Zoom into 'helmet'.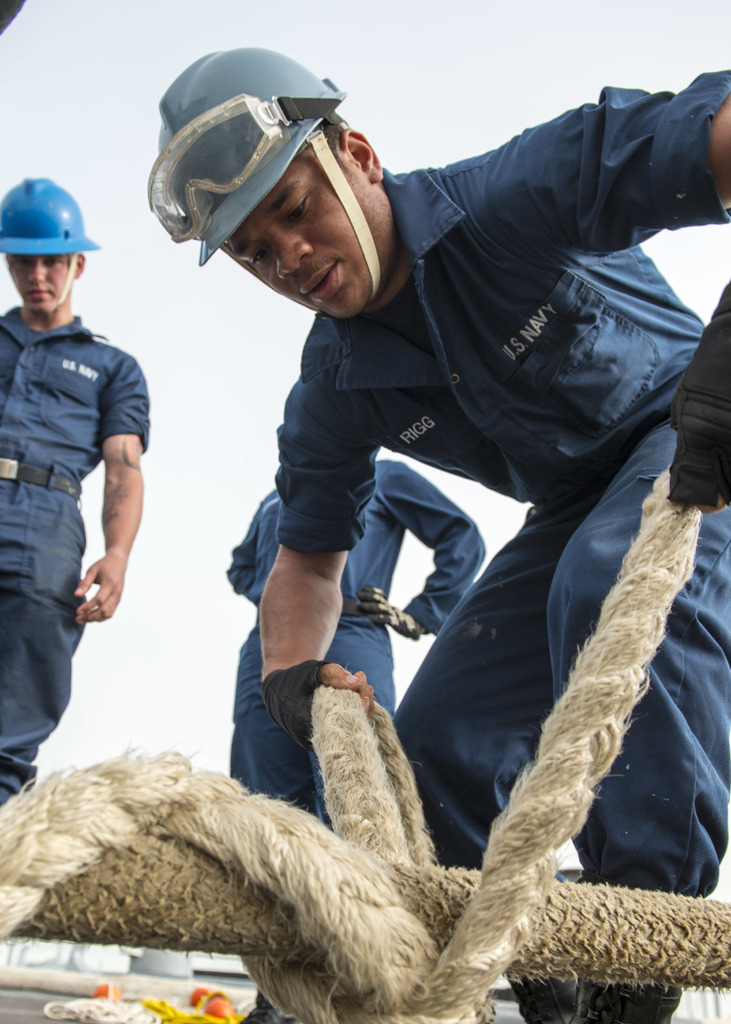
Zoom target: l=0, t=173, r=91, b=314.
